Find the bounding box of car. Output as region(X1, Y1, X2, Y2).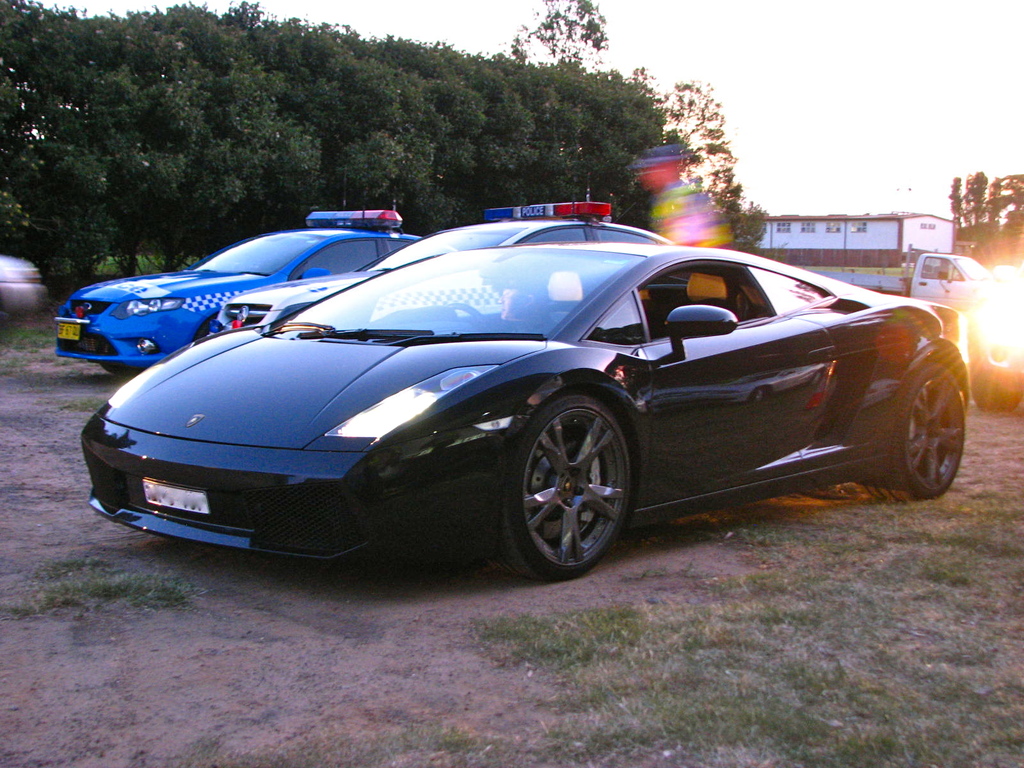
region(77, 243, 965, 582).
